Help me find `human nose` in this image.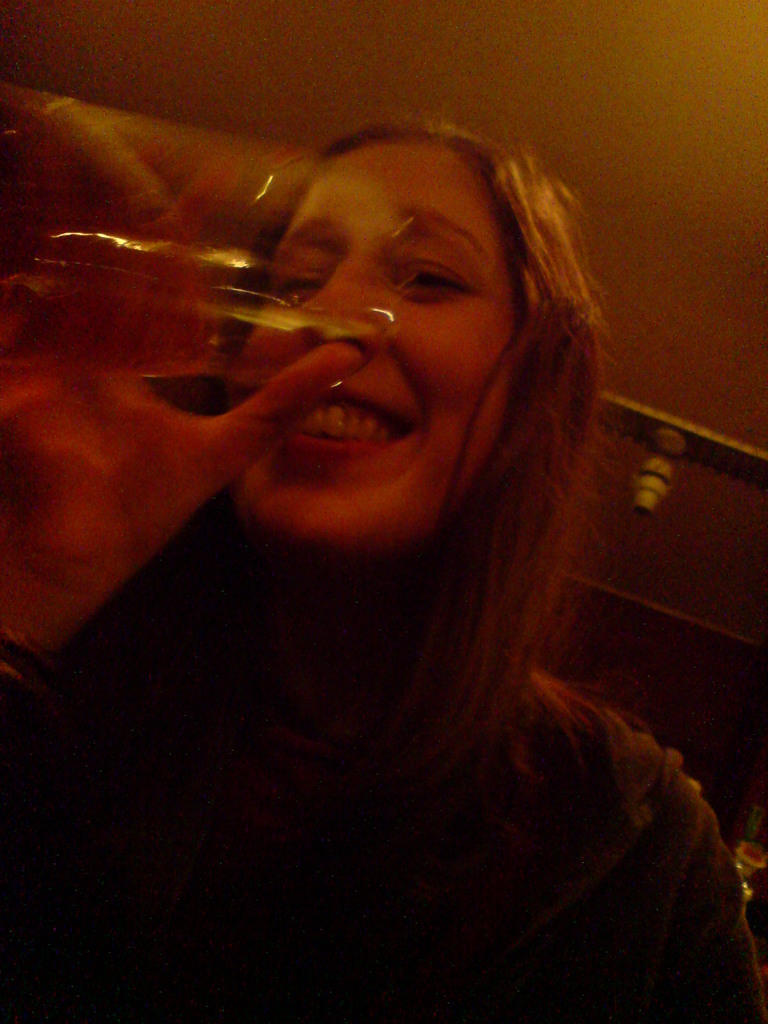
Found it: (303,259,387,356).
